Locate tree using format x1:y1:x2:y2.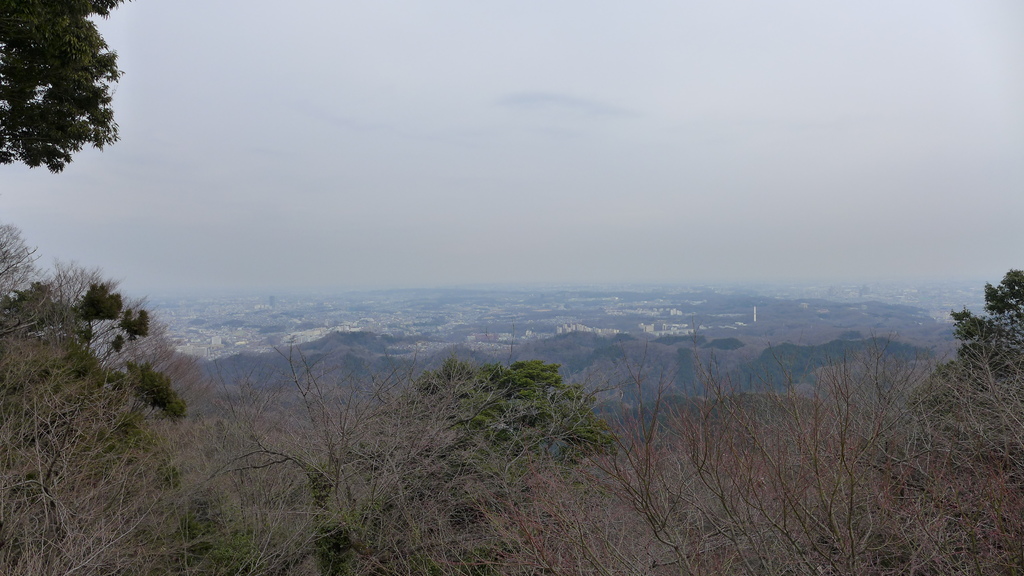
13:3:123:205.
